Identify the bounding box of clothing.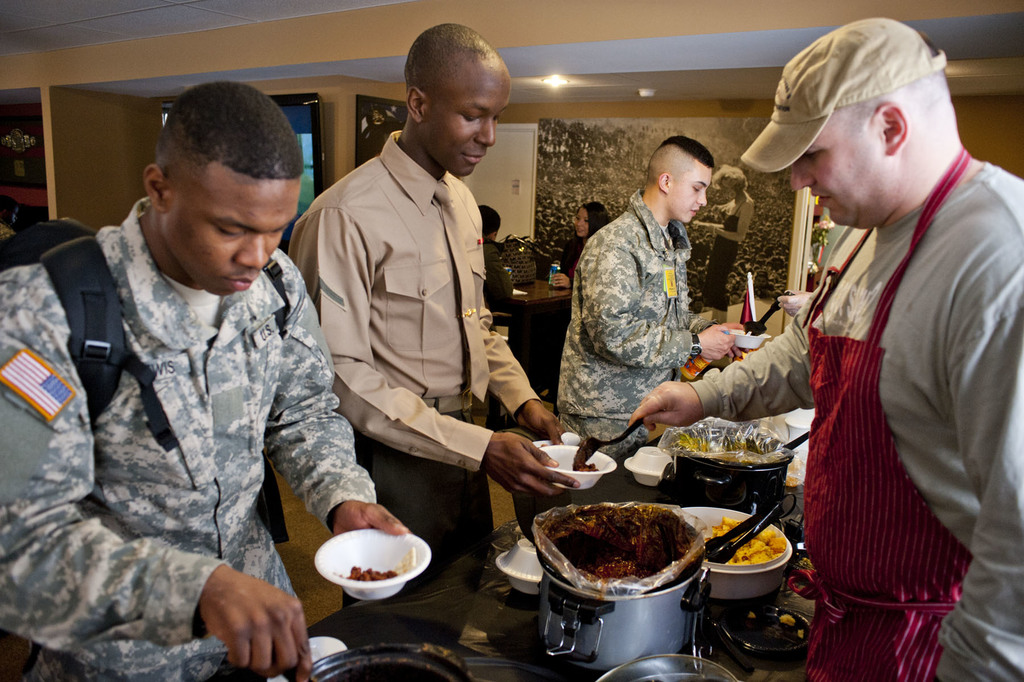
l=561, t=235, r=588, b=279.
